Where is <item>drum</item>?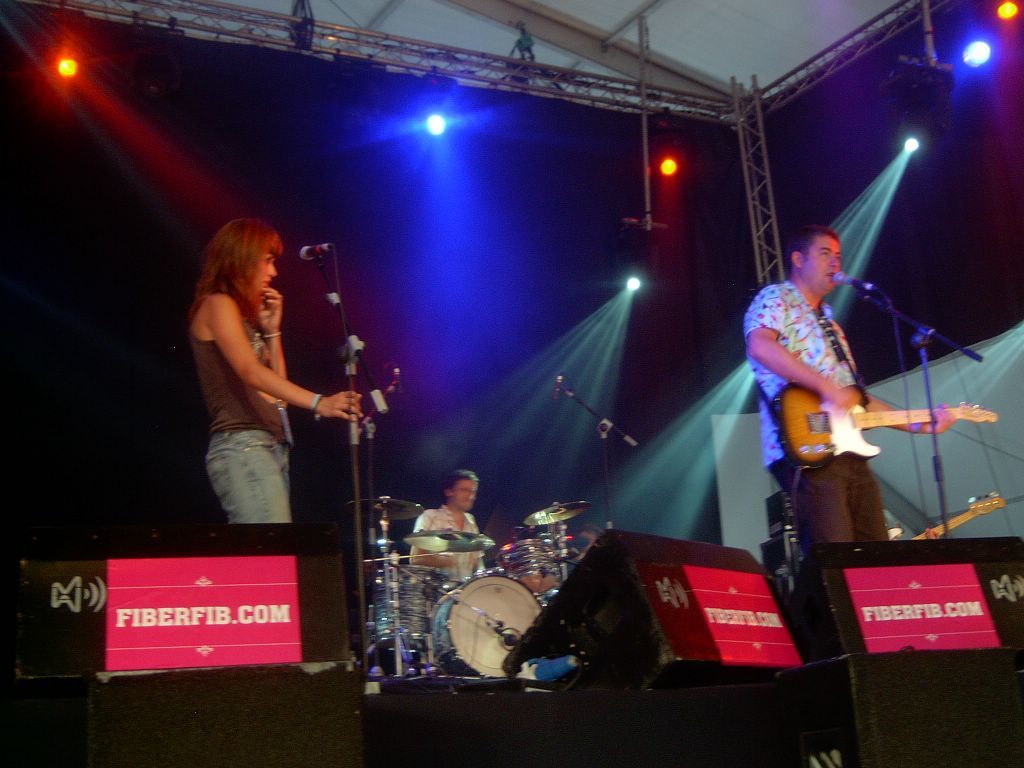
<region>373, 564, 440, 652</region>.
